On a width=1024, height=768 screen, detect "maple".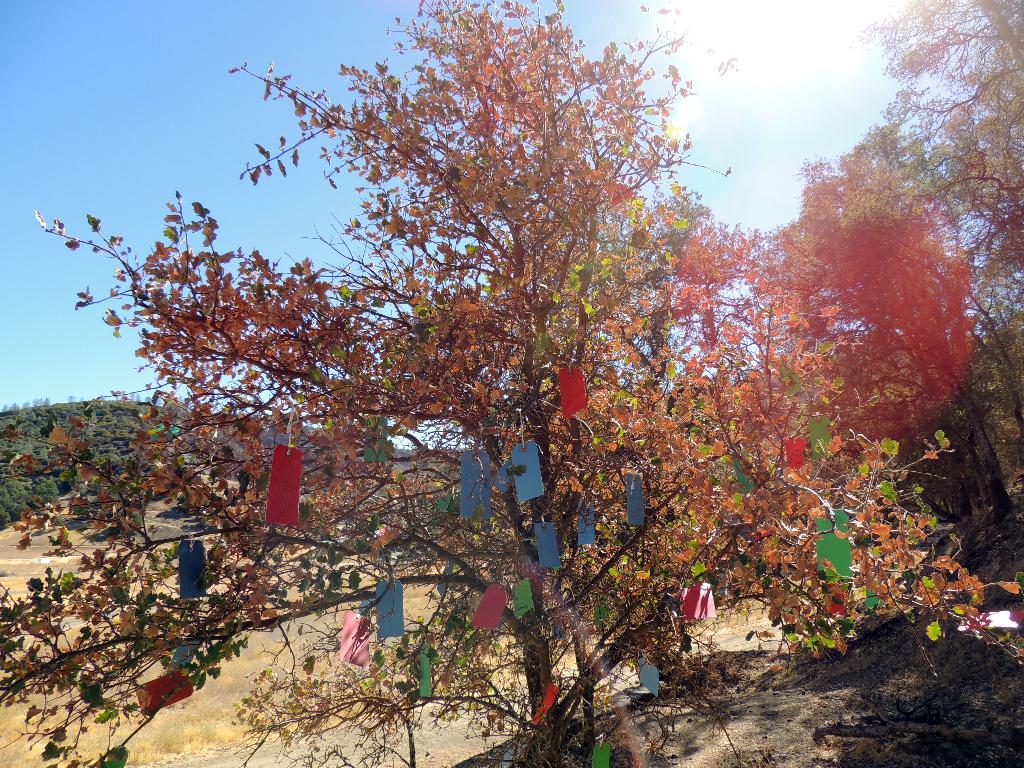
0,0,1023,767.
